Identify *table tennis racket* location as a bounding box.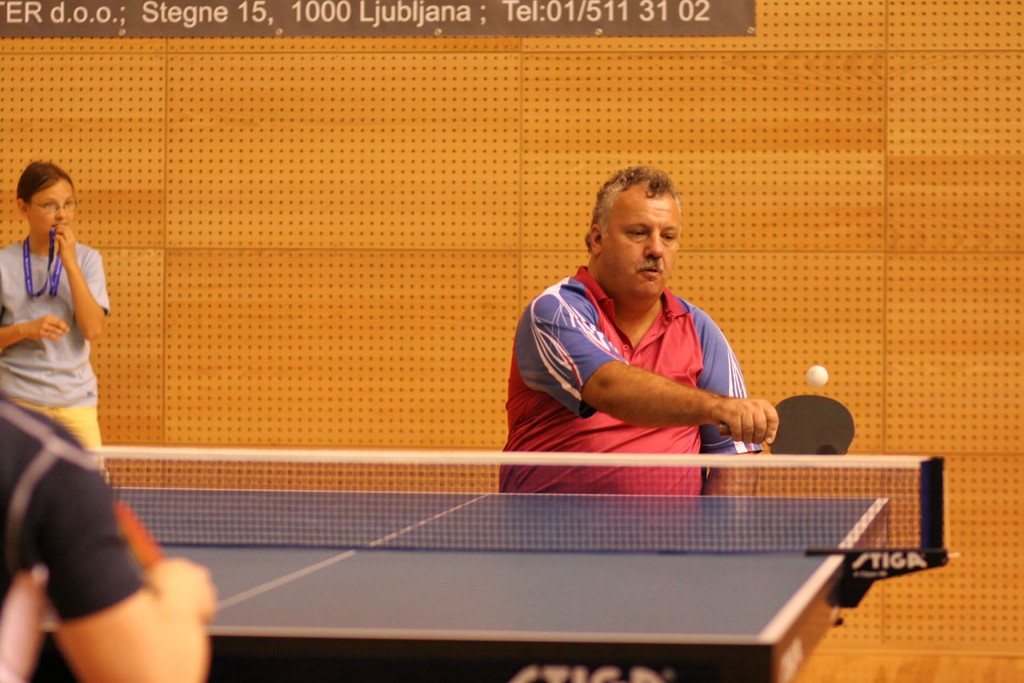
[left=716, top=396, right=855, bottom=457].
